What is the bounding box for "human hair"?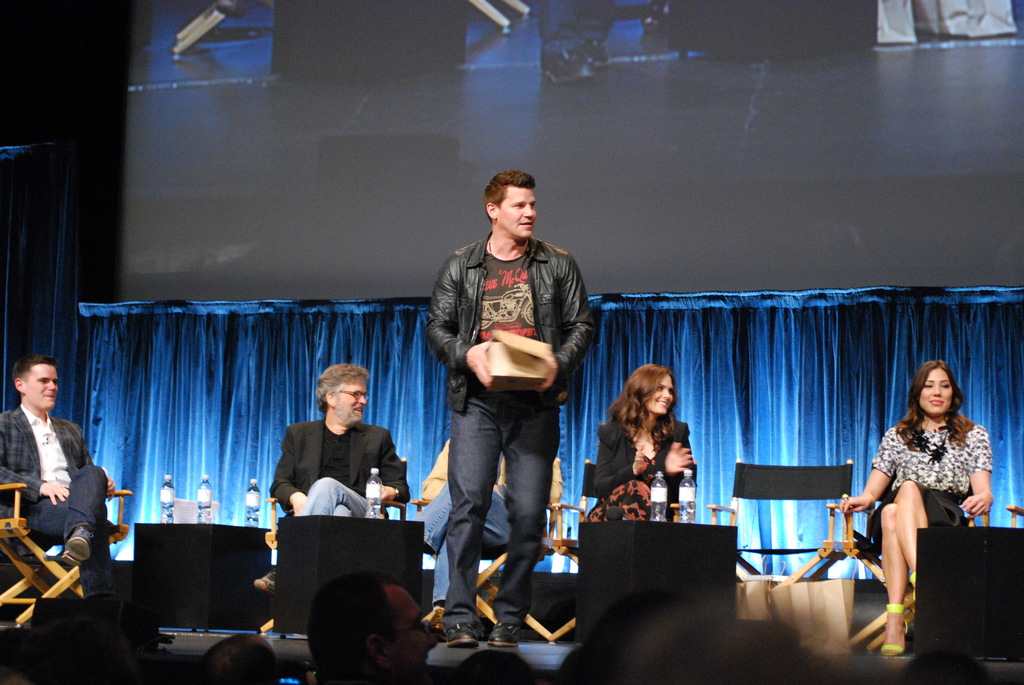
rect(16, 354, 67, 392).
